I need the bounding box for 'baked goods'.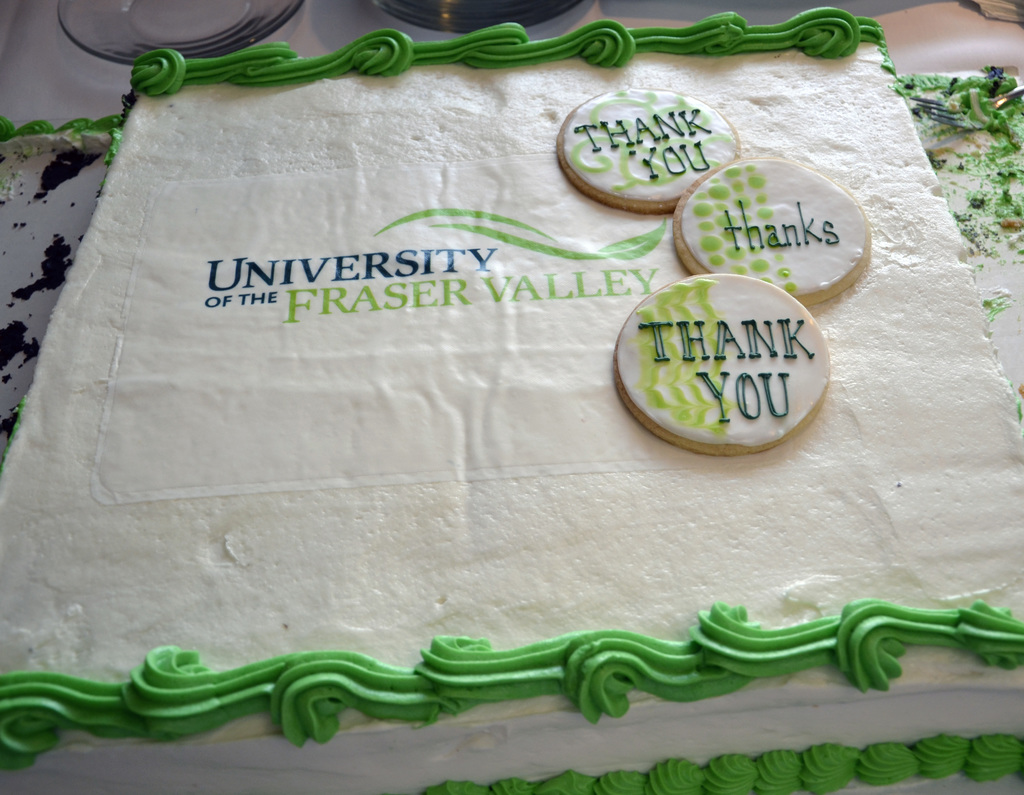
Here it is: bbox(0, 15, 1023, 794).
